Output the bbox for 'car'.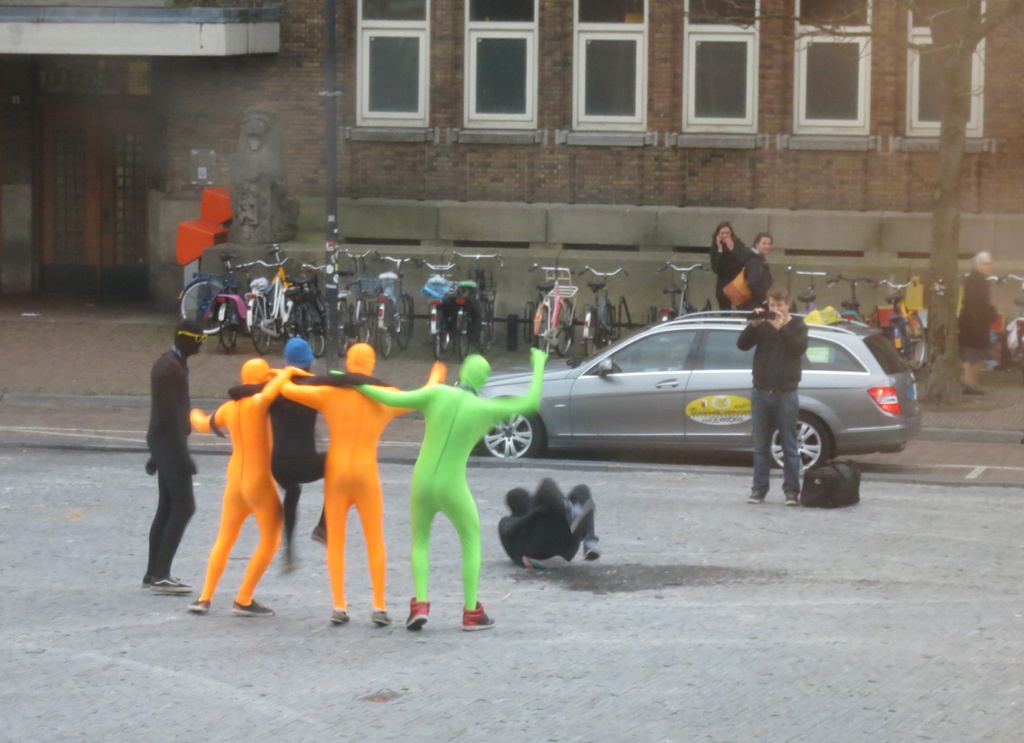
<region>485, 303, 921, 491</region>.
